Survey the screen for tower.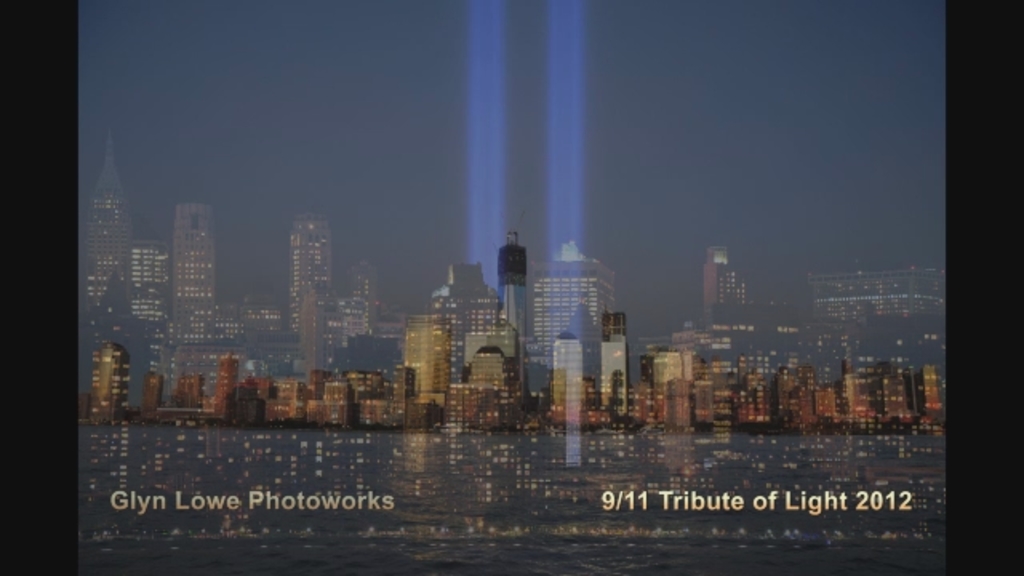
Survey found: Rect(214, 354, 240, 419).
